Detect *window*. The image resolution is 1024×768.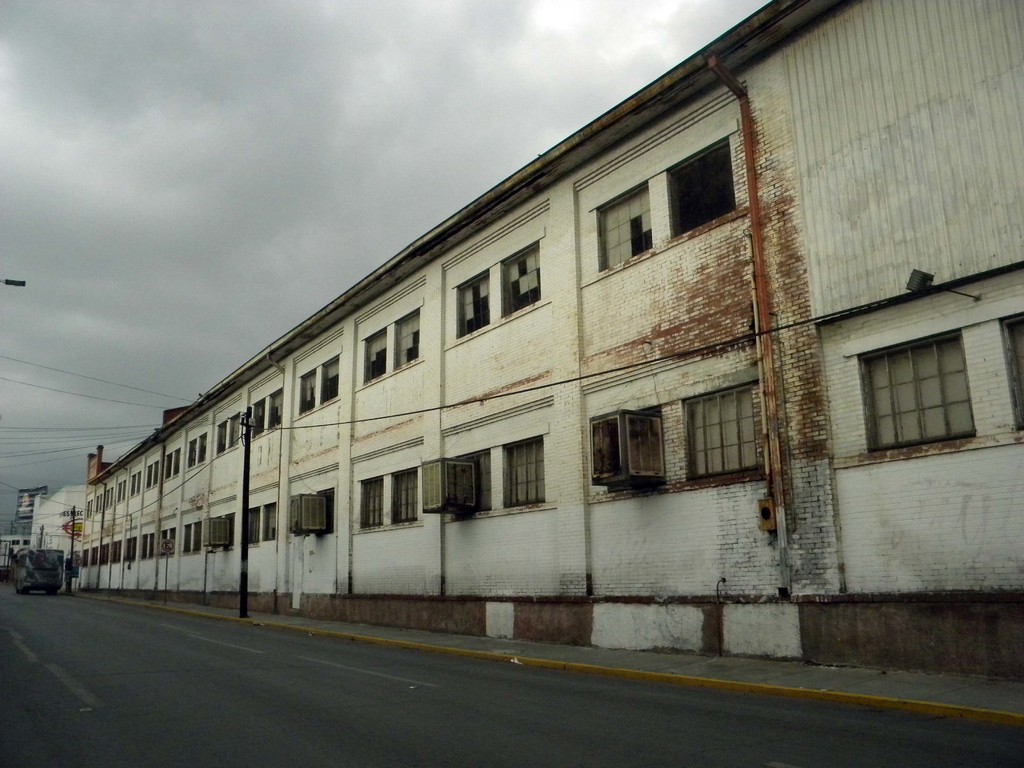
357:468:418:532.
